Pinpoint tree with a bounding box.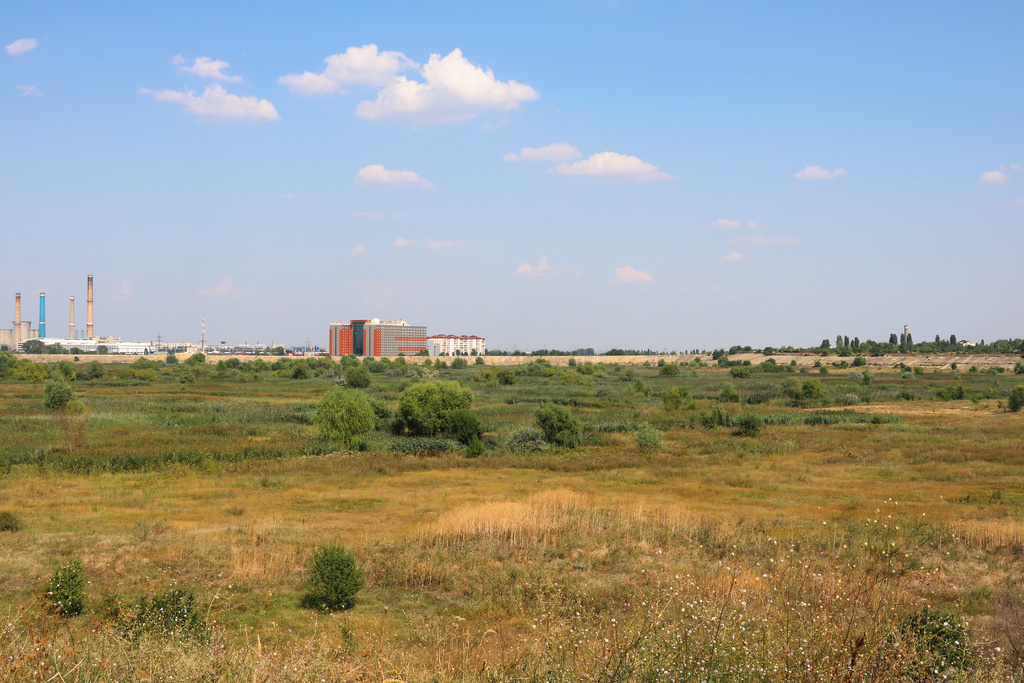
select_region(264, 343, 285, 358).
